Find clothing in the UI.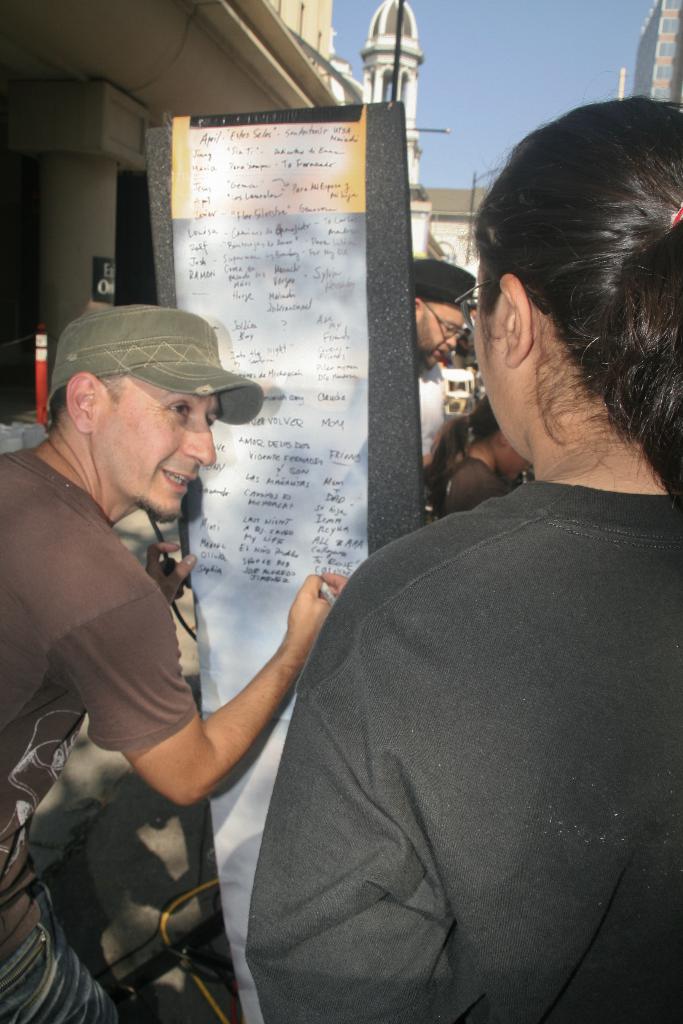
UI element at 410/360/461/460.
